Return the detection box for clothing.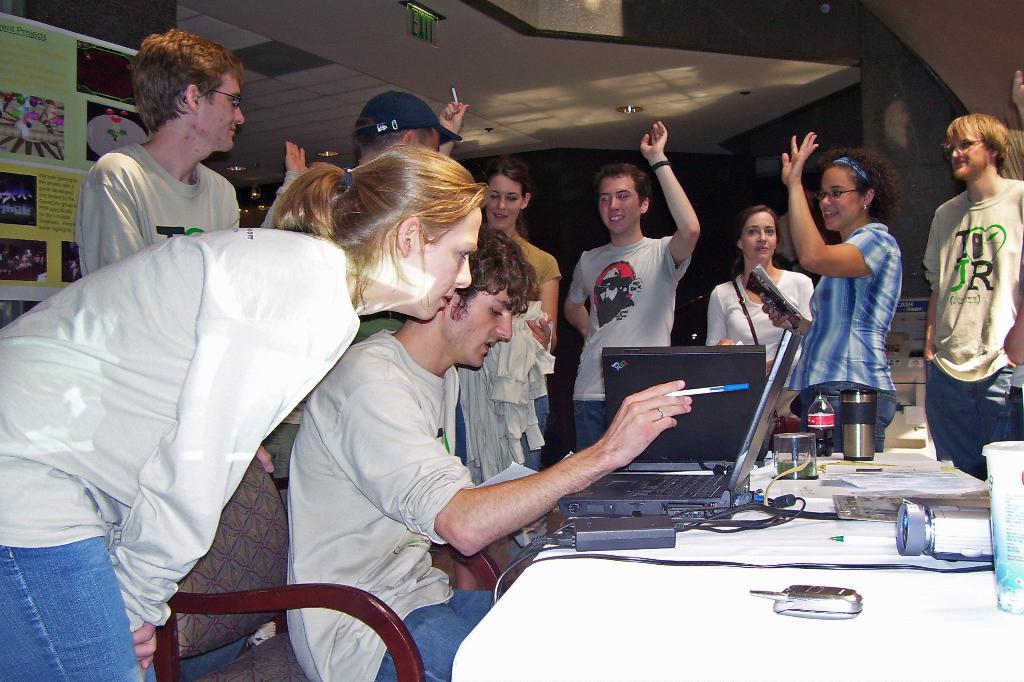
(70, 127, 257, 280).
